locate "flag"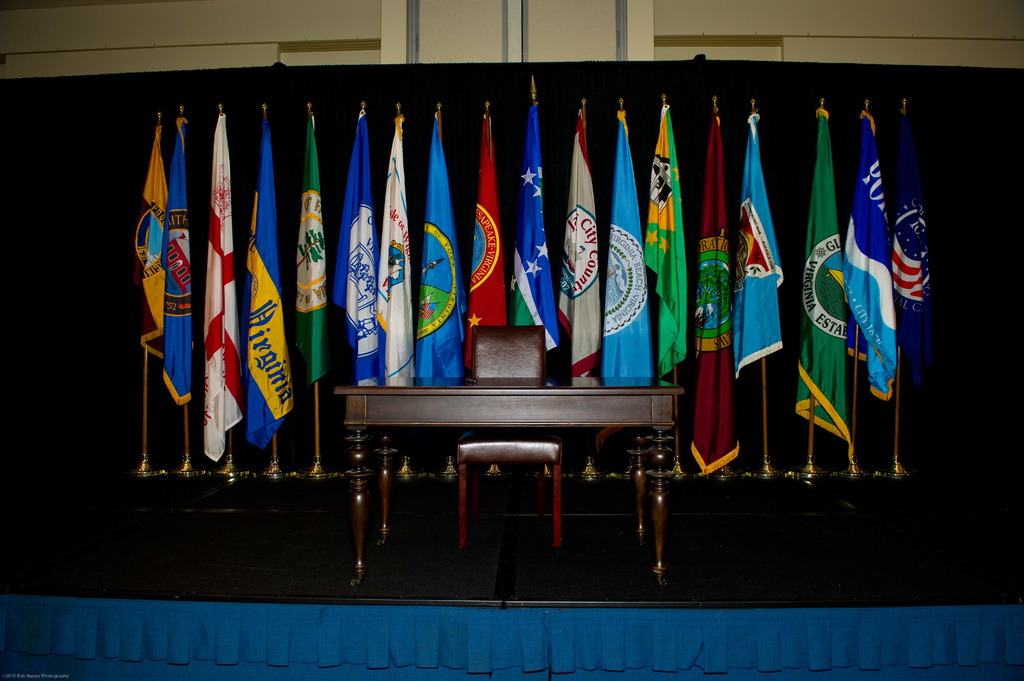
box(506, 94, 553, 377)
